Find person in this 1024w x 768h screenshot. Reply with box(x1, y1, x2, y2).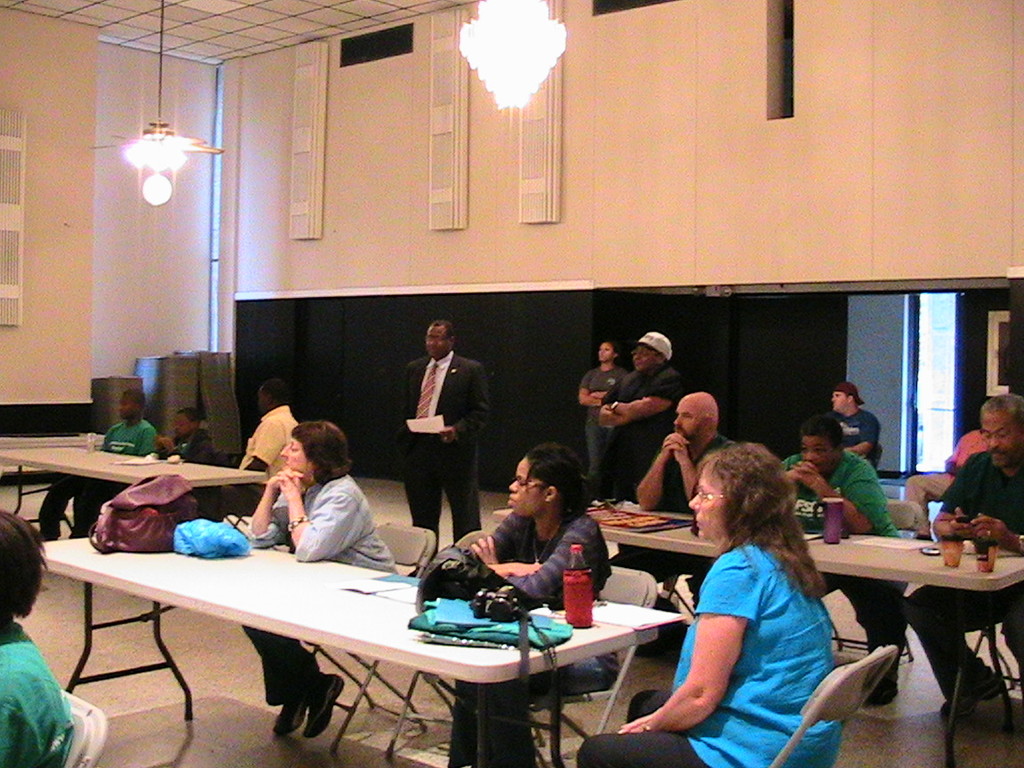
box(772, 417, 912, 692).
